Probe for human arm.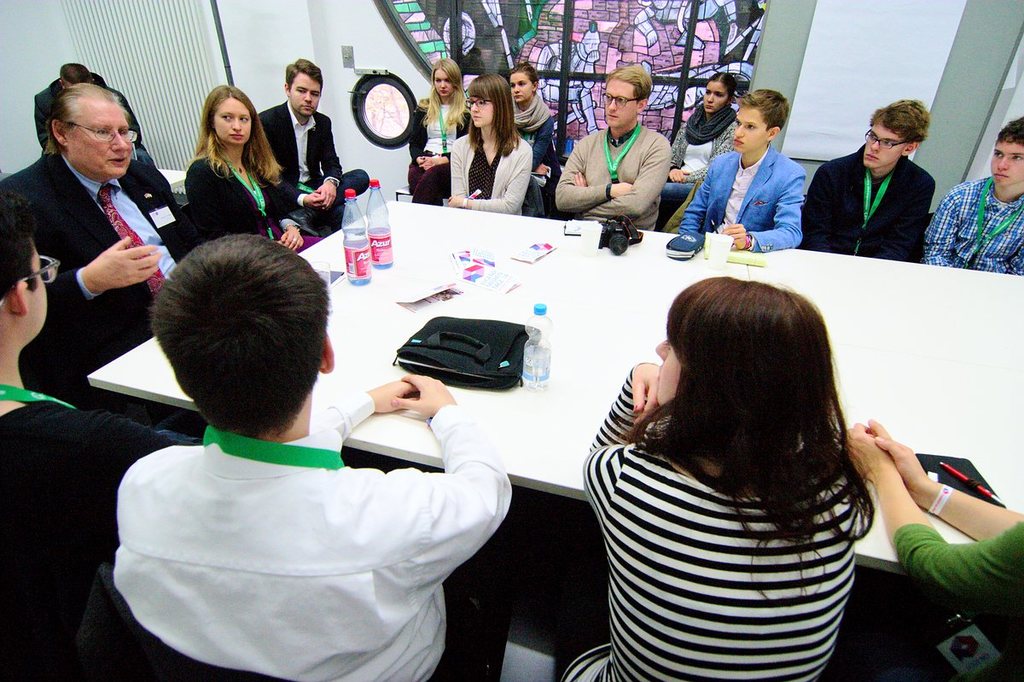
Probe result: (285, 183, 323, 209).
